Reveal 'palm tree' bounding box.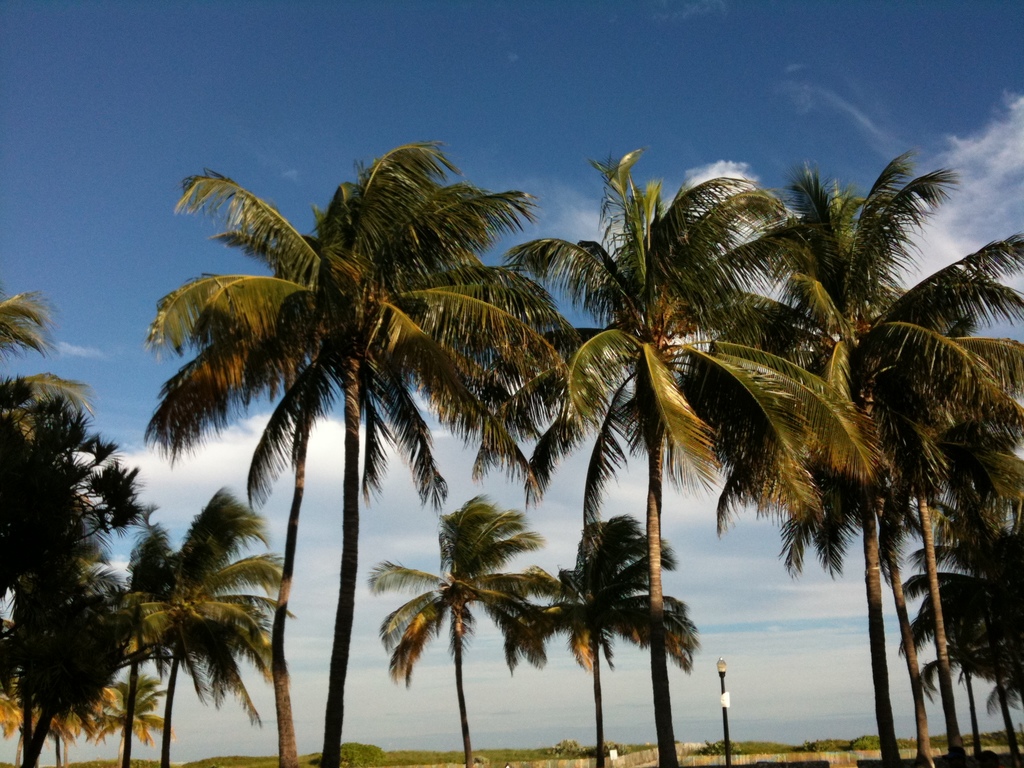
Revealed: <box>140,147,534,753</box>.
